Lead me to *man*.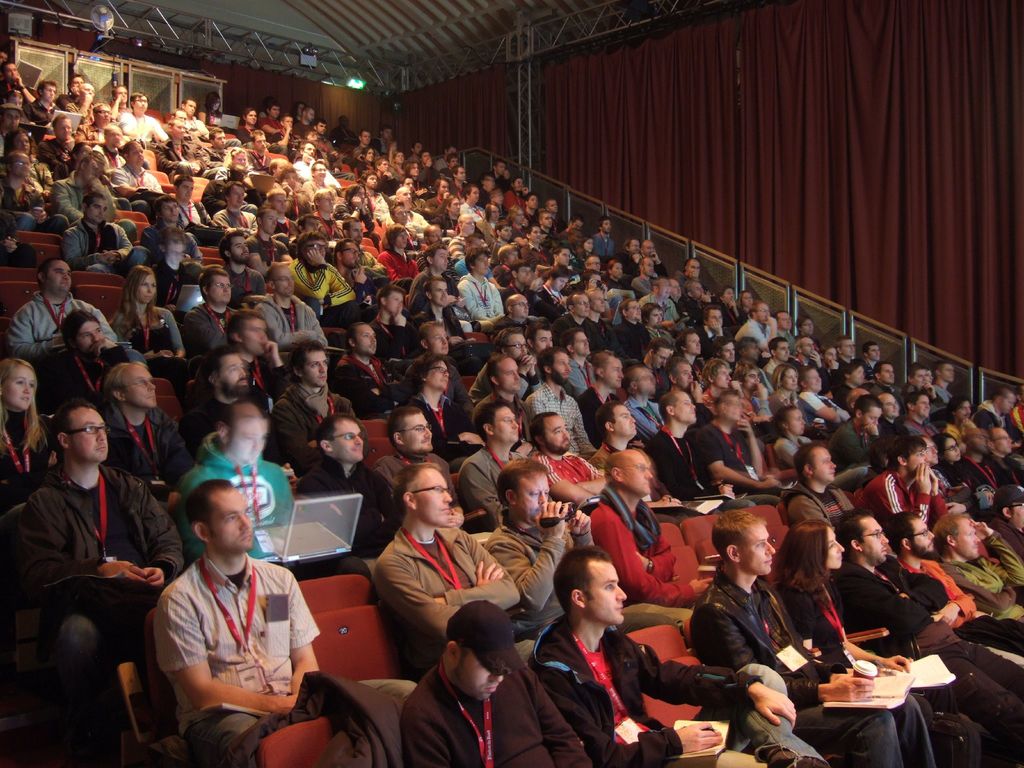
Lead to detection(584, 268, 614, 292).
